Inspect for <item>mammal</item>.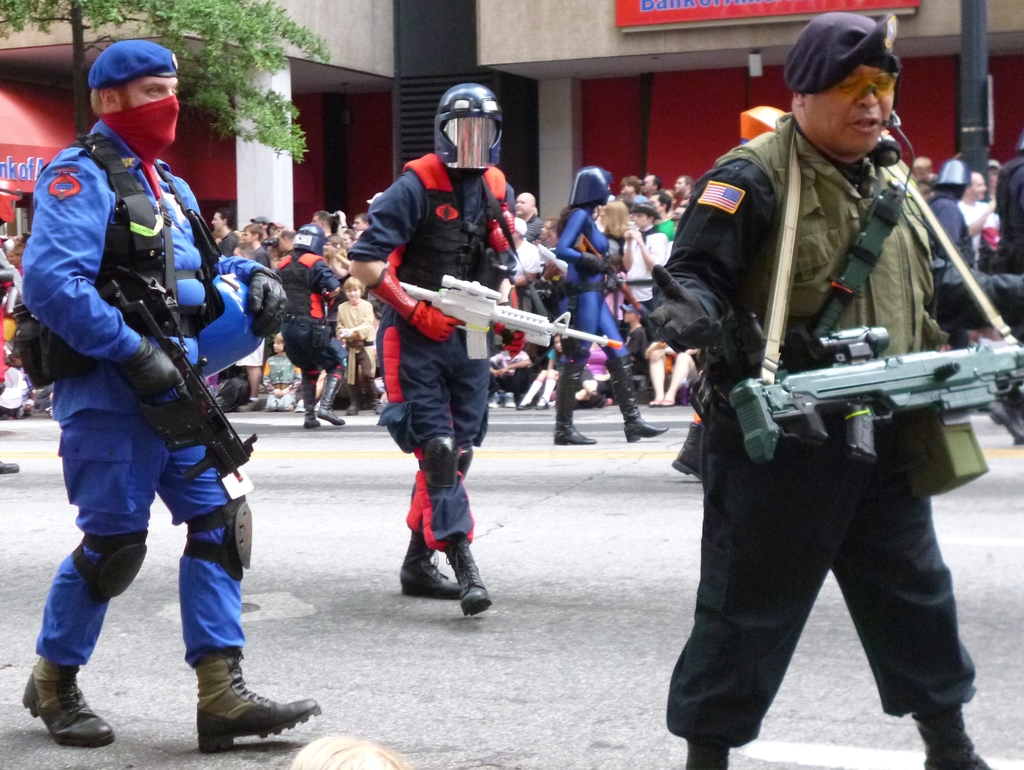
Inspection: BBox(10, 108, 250, 673).
